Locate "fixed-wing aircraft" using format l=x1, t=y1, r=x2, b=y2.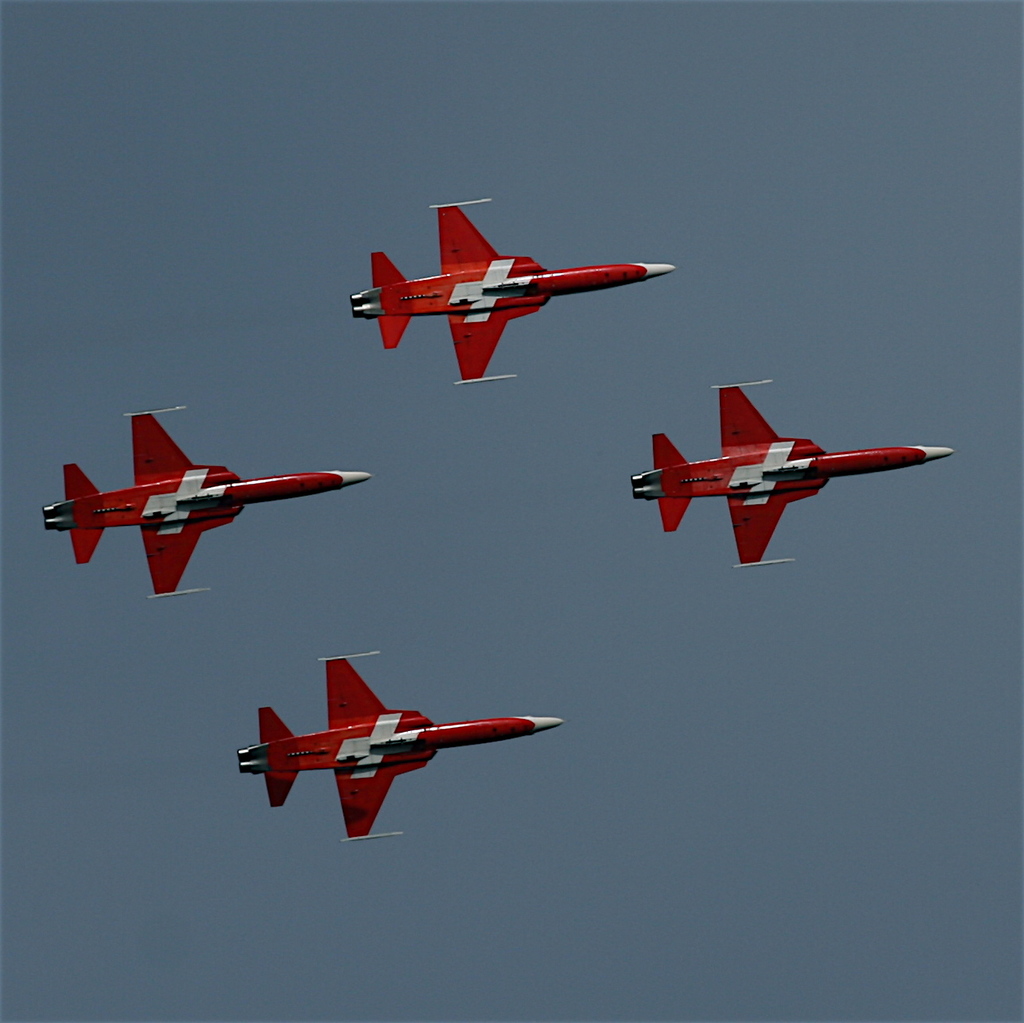
l=237, t=647, r=563, b=842.
